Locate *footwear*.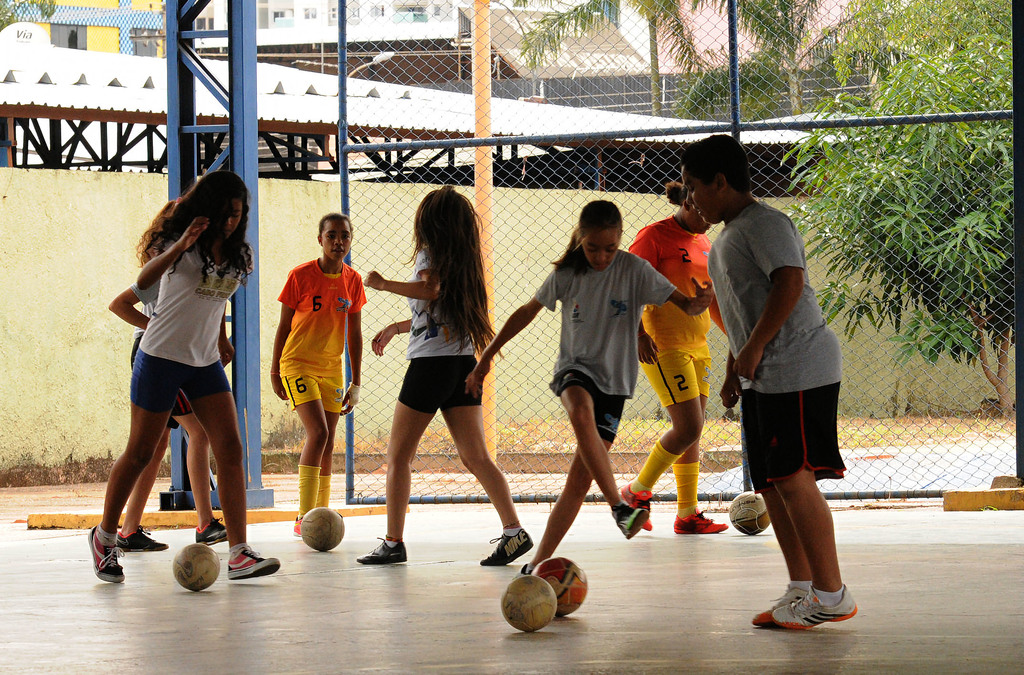
Bounding box: (752,580,808,634).
